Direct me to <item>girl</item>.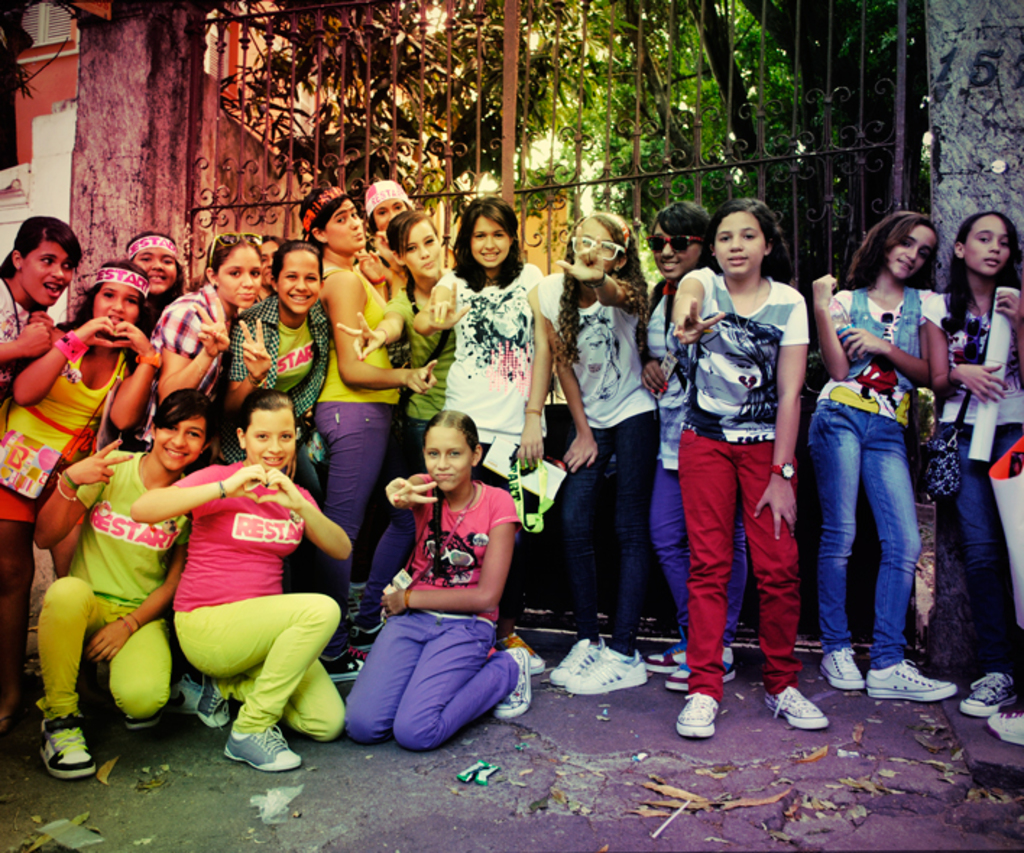
Direction: (23,376,216,794).
